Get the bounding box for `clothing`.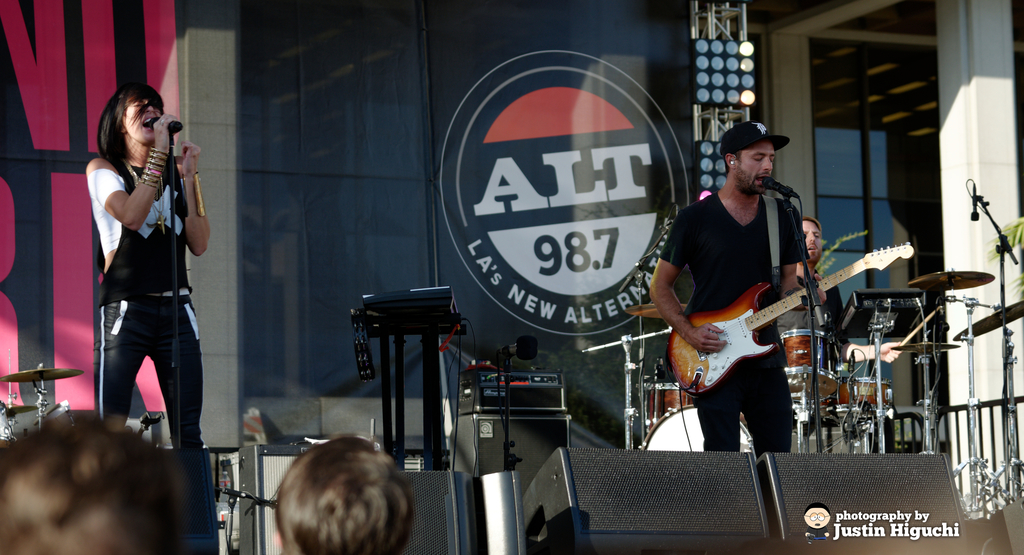
left=794, top=279, right=845, bottom=439.
